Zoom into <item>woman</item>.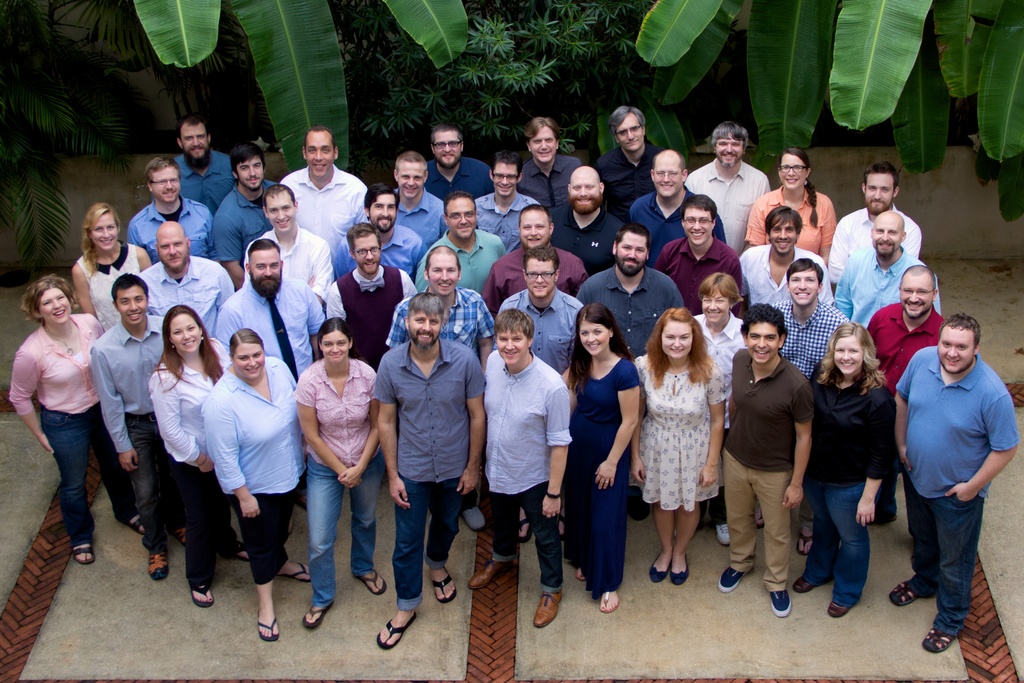
Zoom target: {"left": 285, "top": 304, "right": 376, "bottom": 618}.
